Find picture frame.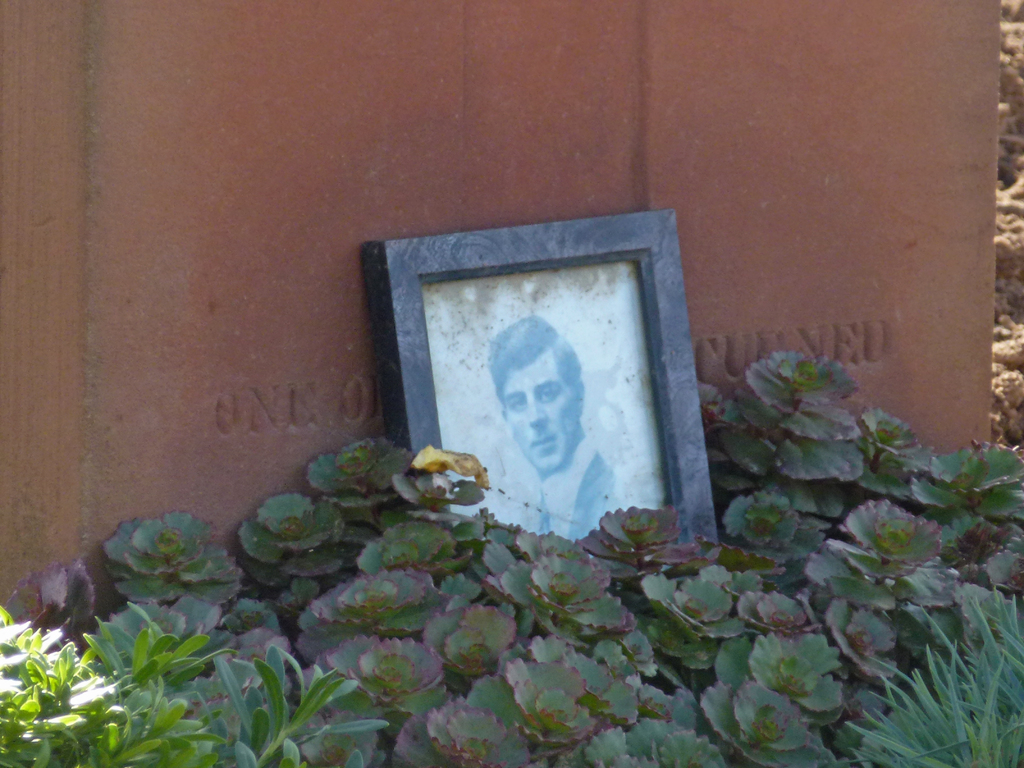
{"x1": 364, "y1": 205, "x2": 728, "y2": 566}.
